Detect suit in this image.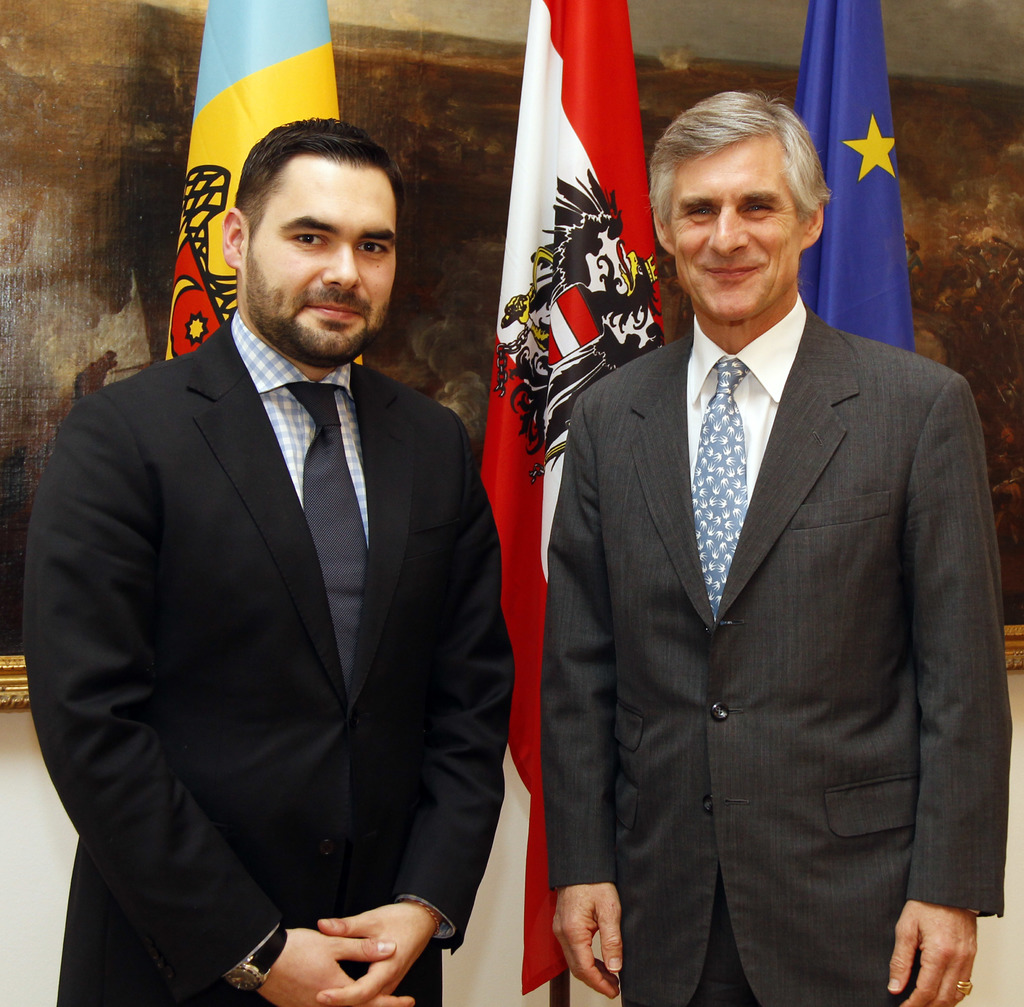
Detection: box=[60, 131, 502, 1006].
